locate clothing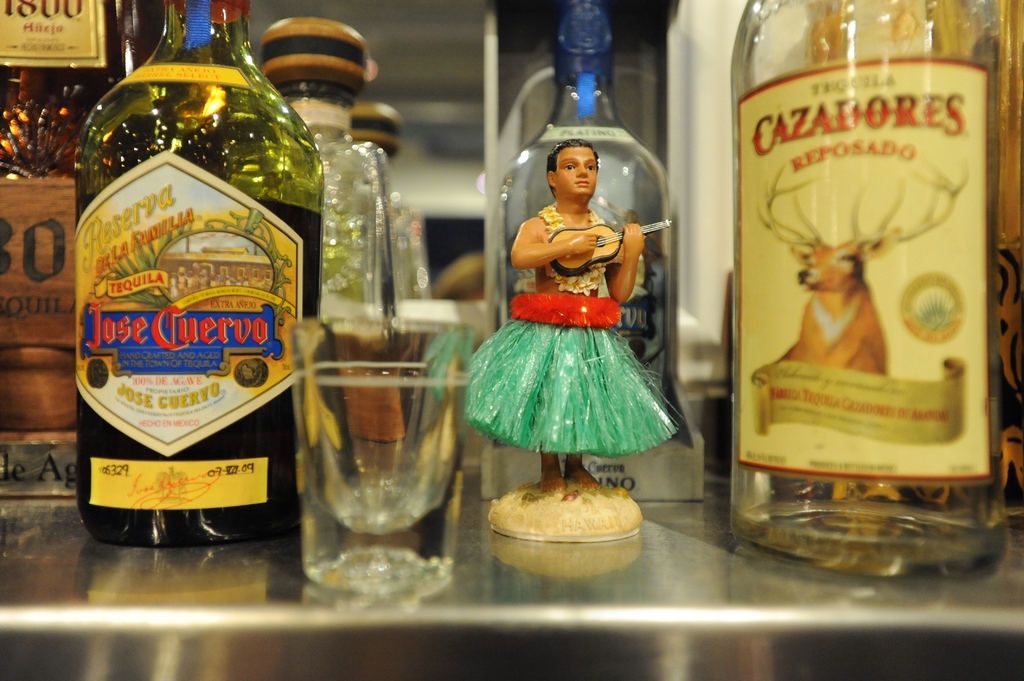
(481,190,676,457)
